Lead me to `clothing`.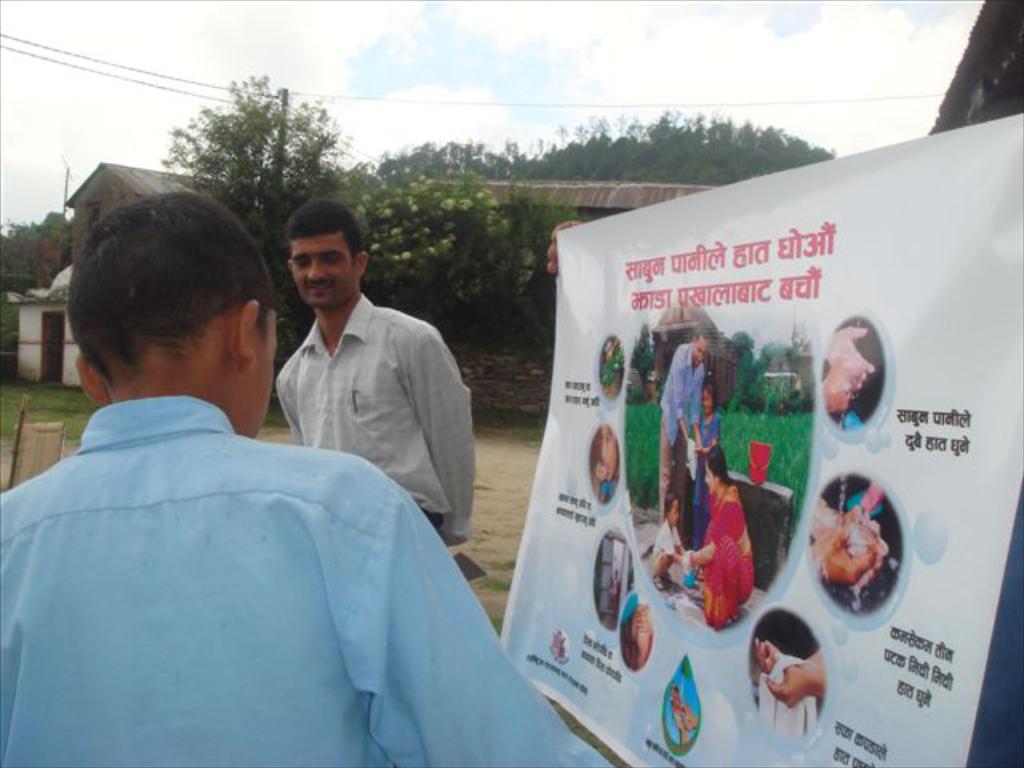
Lead to detection(694, 482, 755, 624).
